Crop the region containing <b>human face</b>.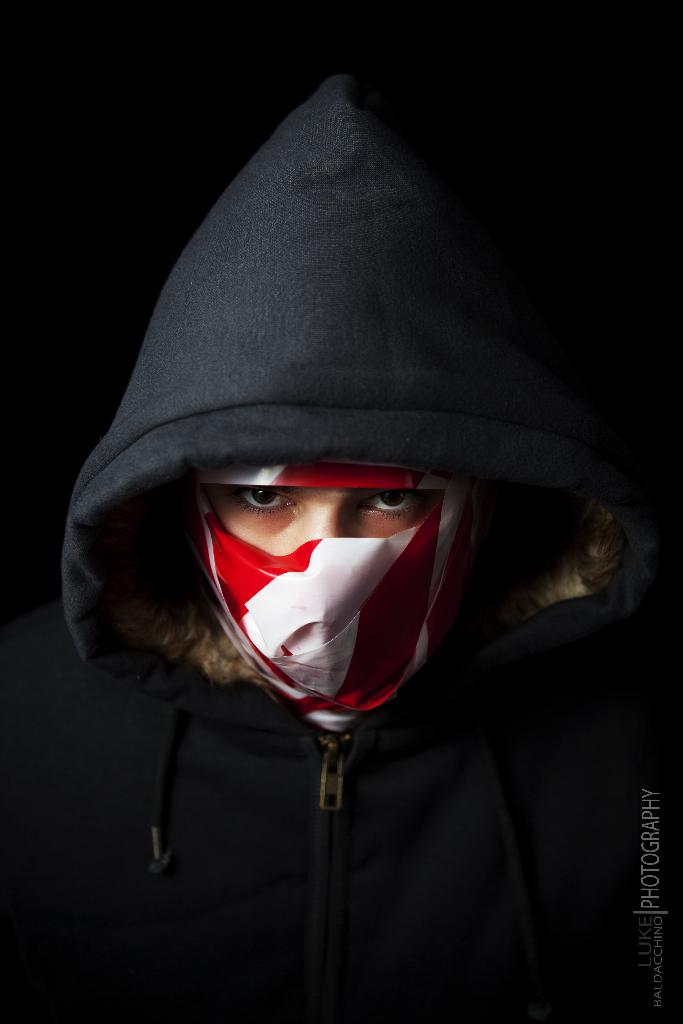
Crop region: 217/488/424/563.
